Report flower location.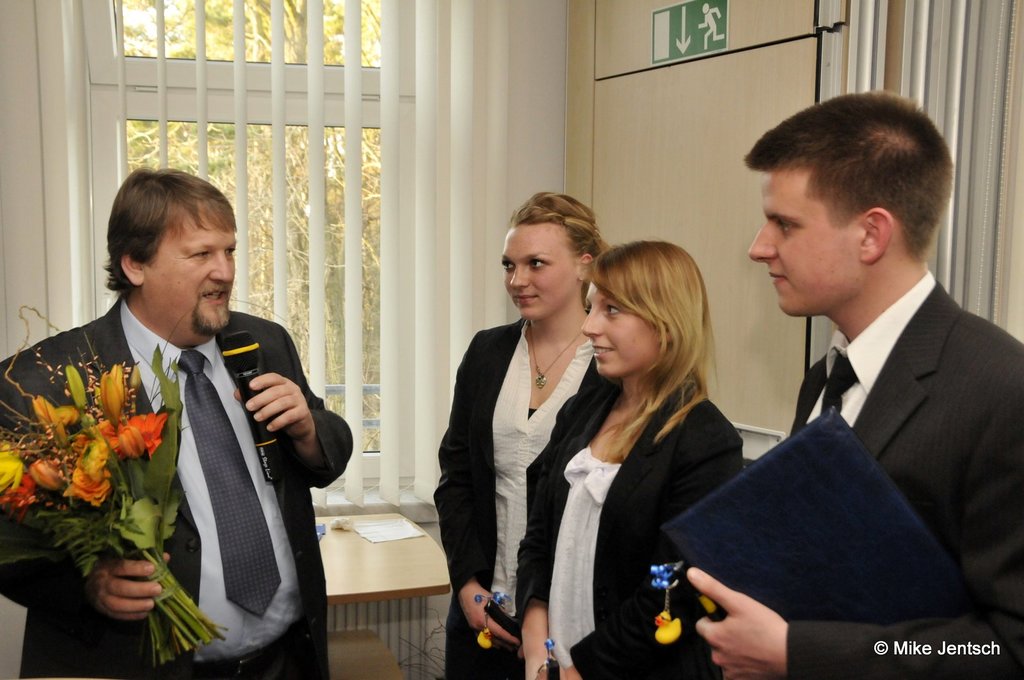
Report: 105,412,170,464.
